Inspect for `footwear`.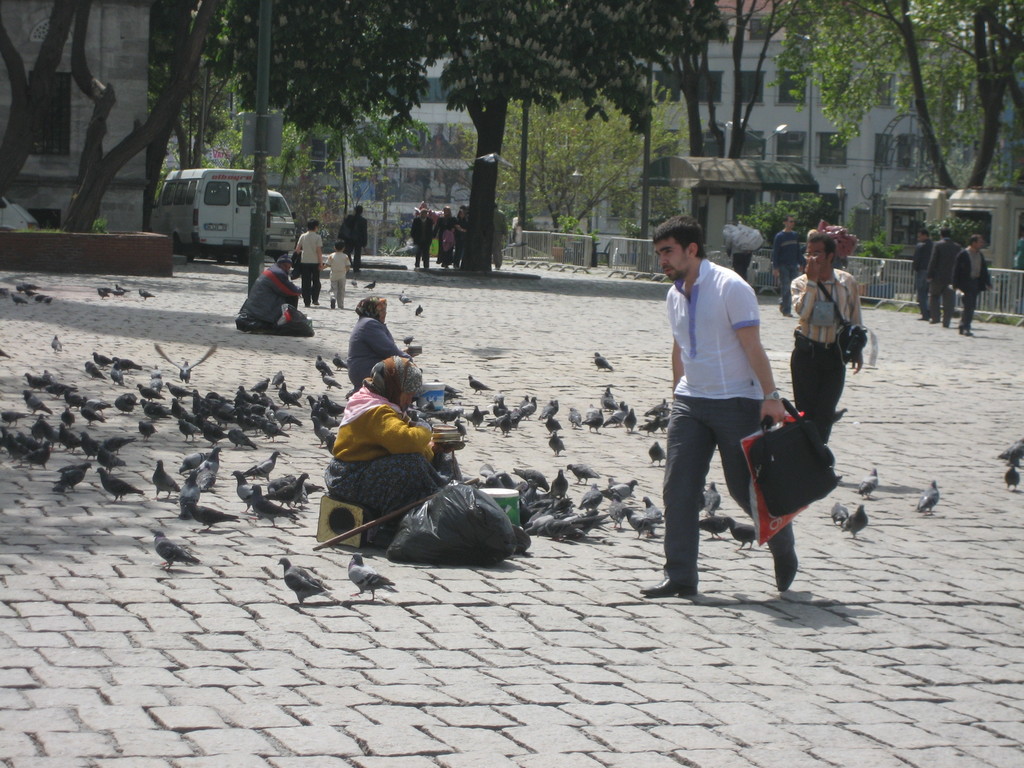
Inspection: box=[330, 296, 335, 307].
